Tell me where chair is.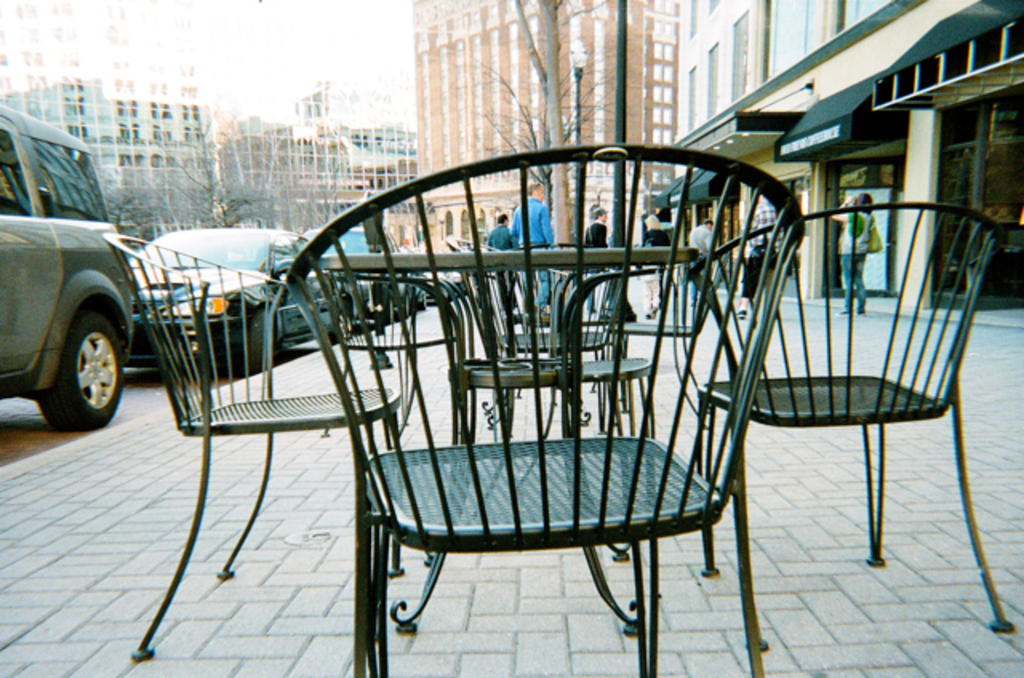
chair is at (283, 141, 813, 676).
